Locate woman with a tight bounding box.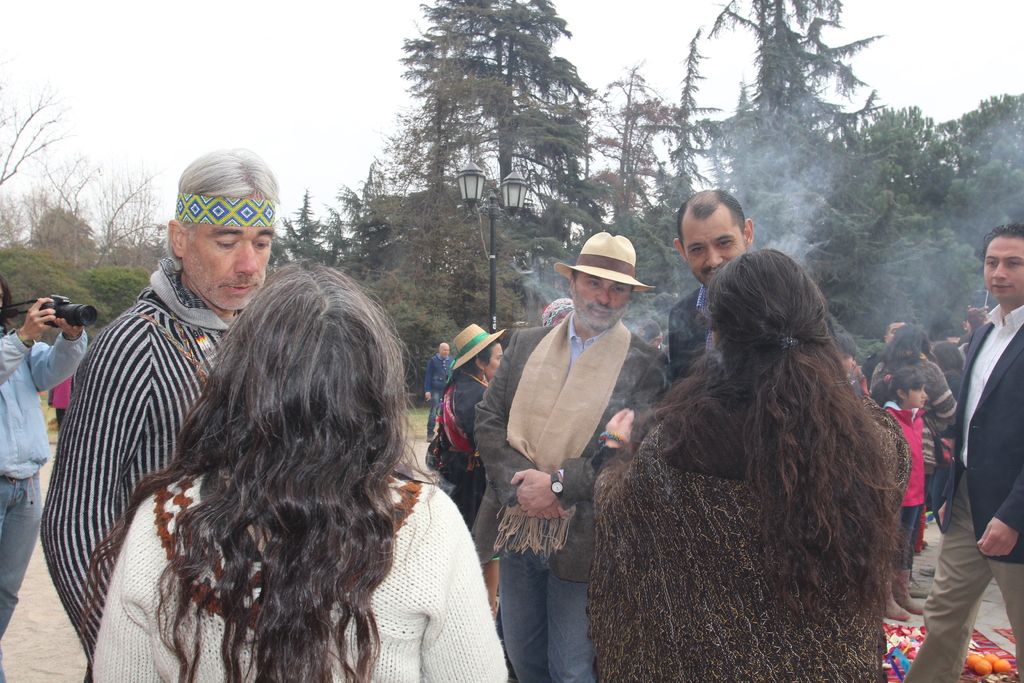
[433,315,503,520].
